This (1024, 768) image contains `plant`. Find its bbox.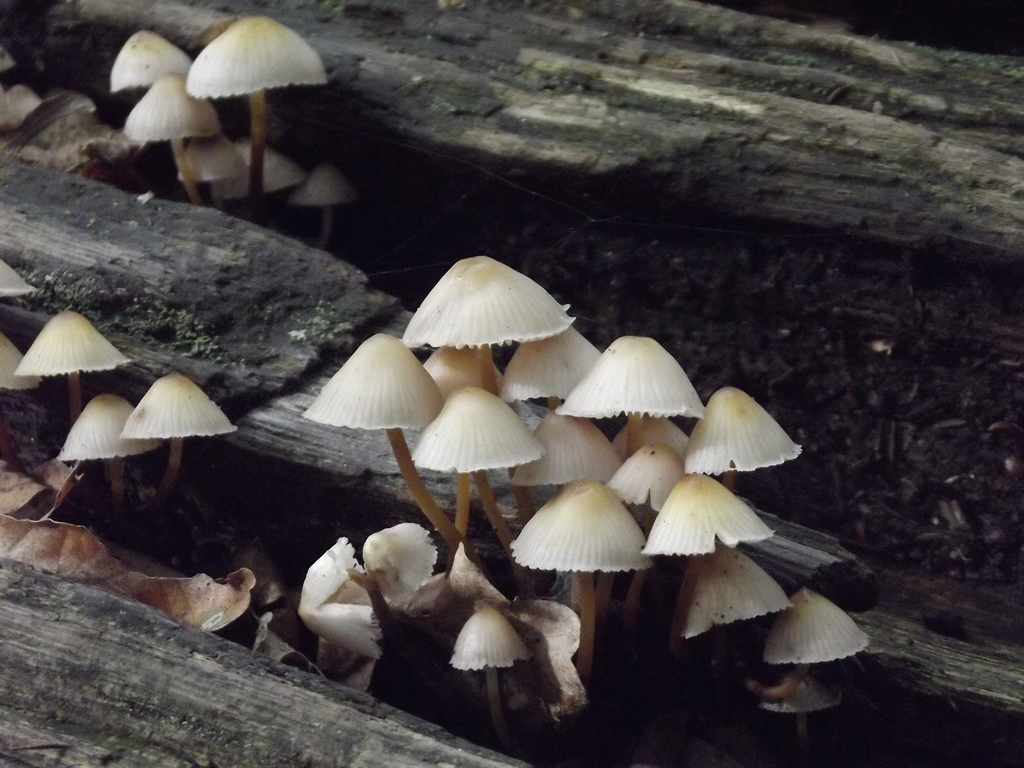
x1=200 y1=135 x2=314 y2=211.
